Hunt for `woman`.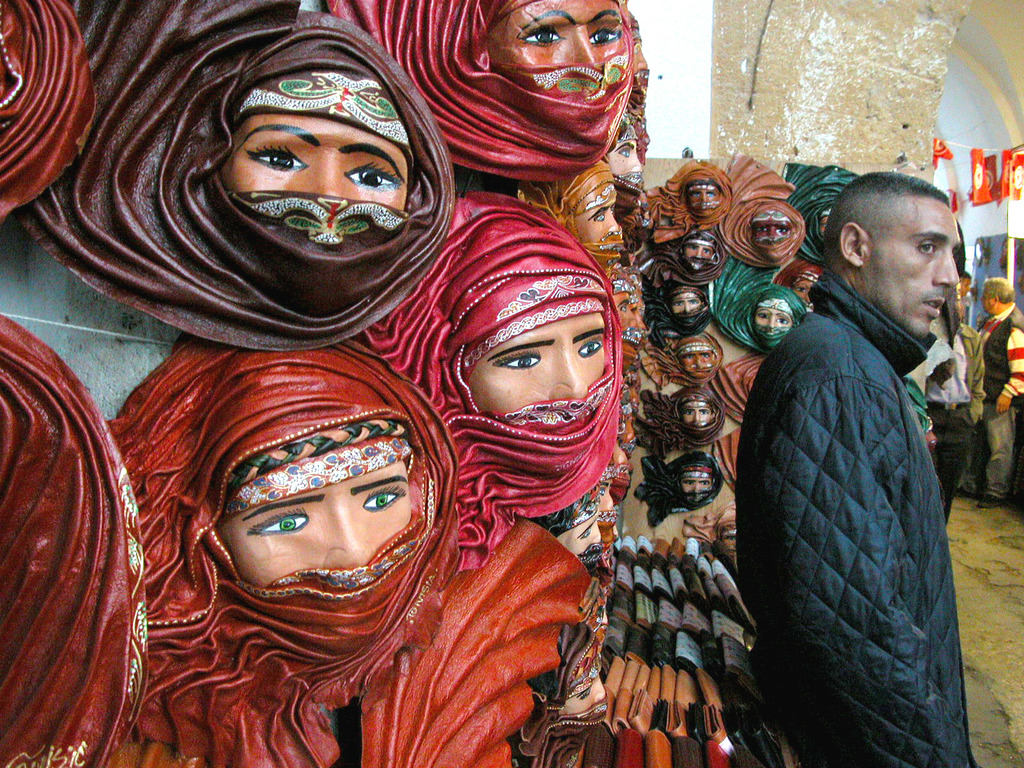
Hunted down at bbox=(214, 93, 420, 220).
